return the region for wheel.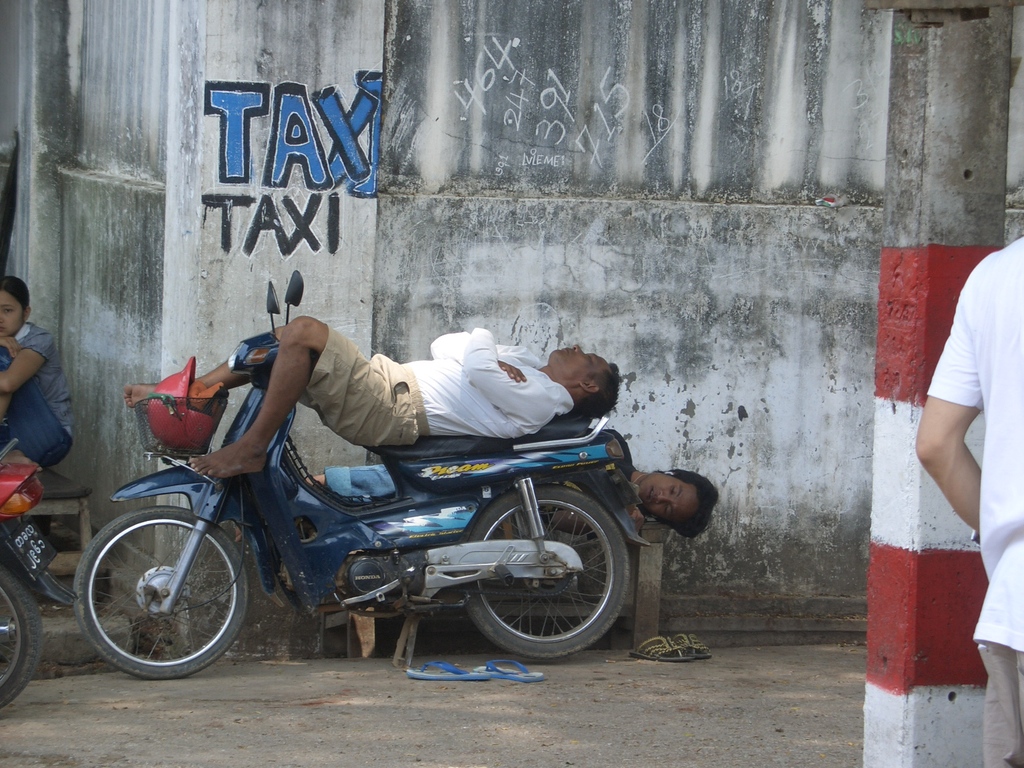
447:488:626:663.
